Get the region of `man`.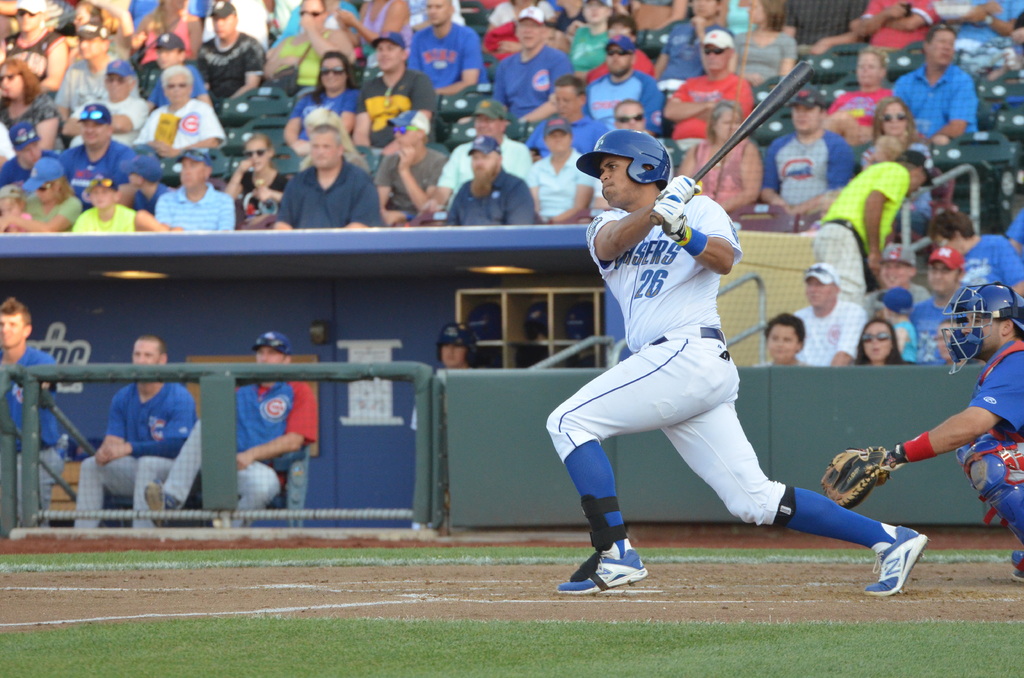
420, 128, 548, 229.
